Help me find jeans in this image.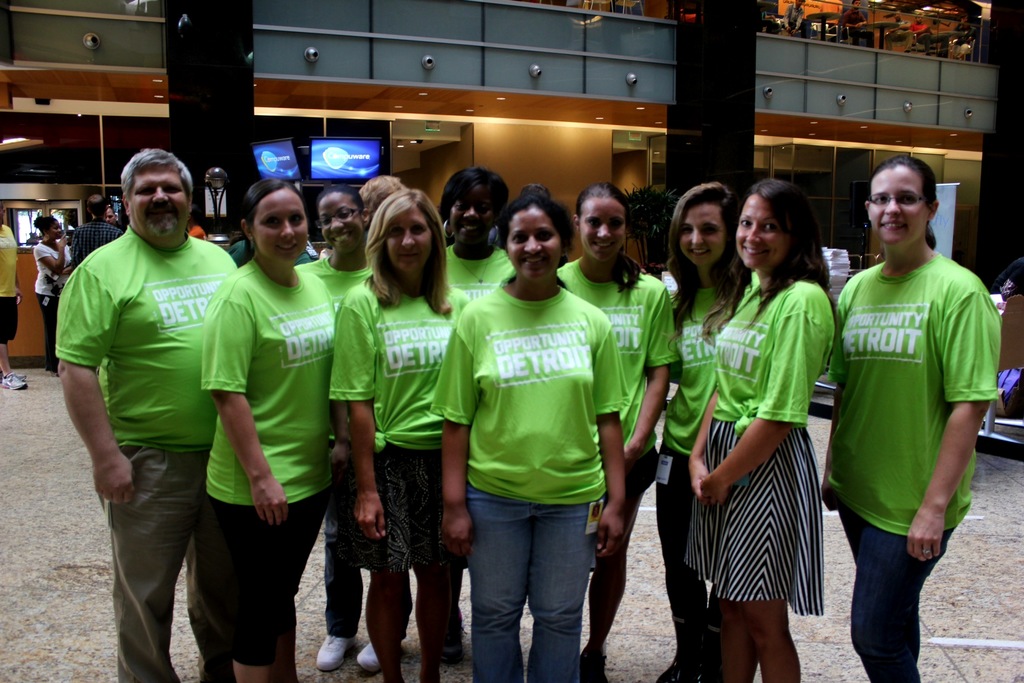
Found it: {"left": 321, "top": 494, "right": 367, "bottom": 637}.
